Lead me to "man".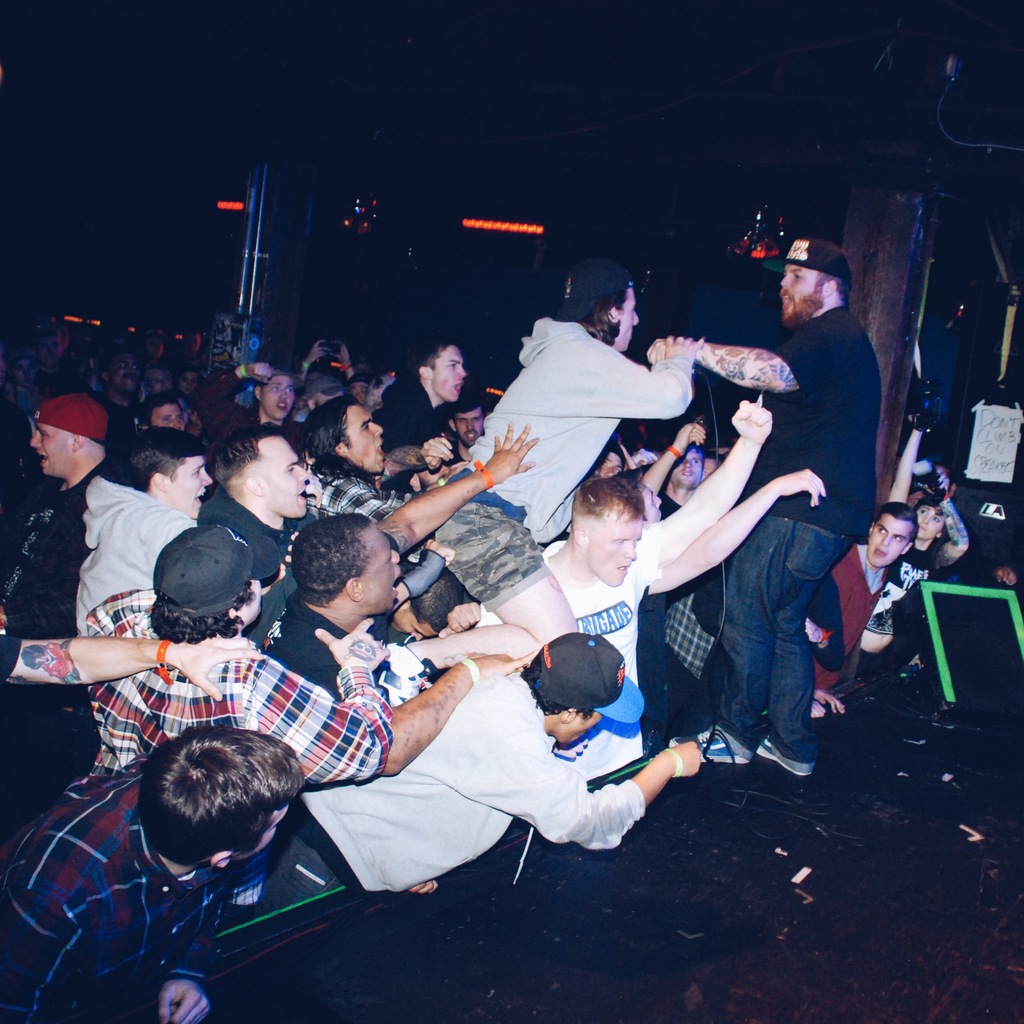
Lead to (670, 239, 901, 803).
